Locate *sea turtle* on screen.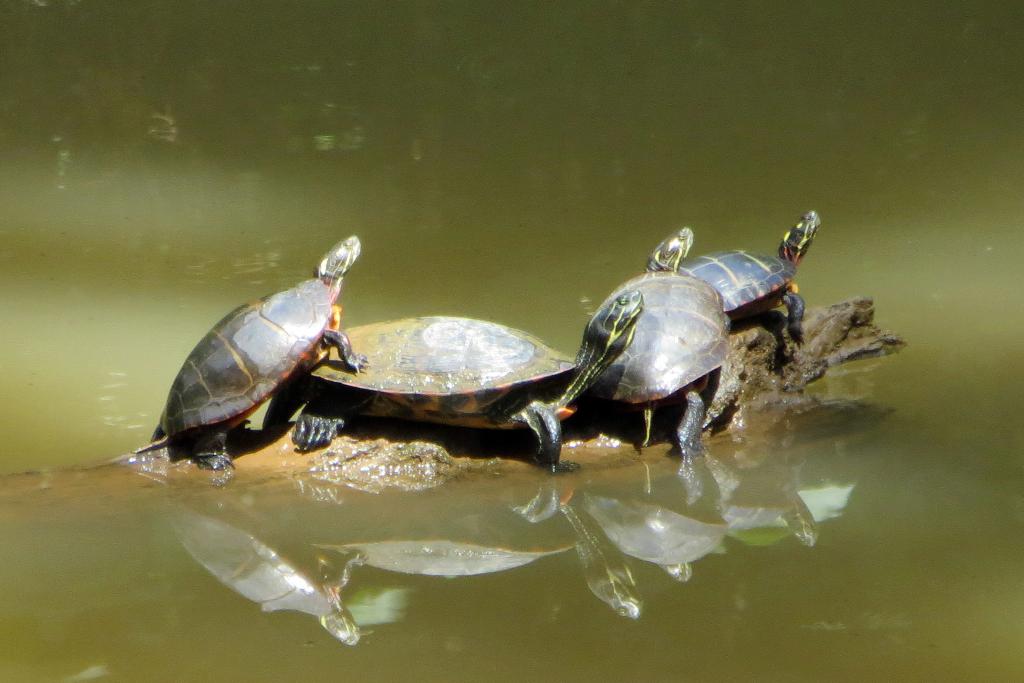
On screen at (x1=294, y1=288, x2=641, y2=476).
